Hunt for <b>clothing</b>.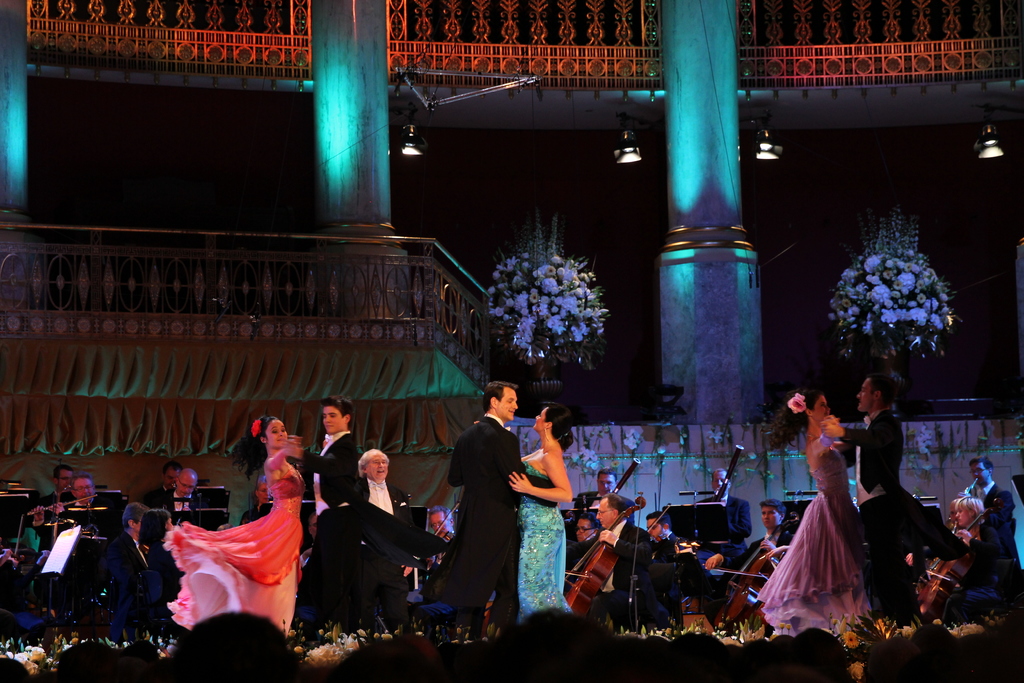
Hunted down at 750 443 892 641.
